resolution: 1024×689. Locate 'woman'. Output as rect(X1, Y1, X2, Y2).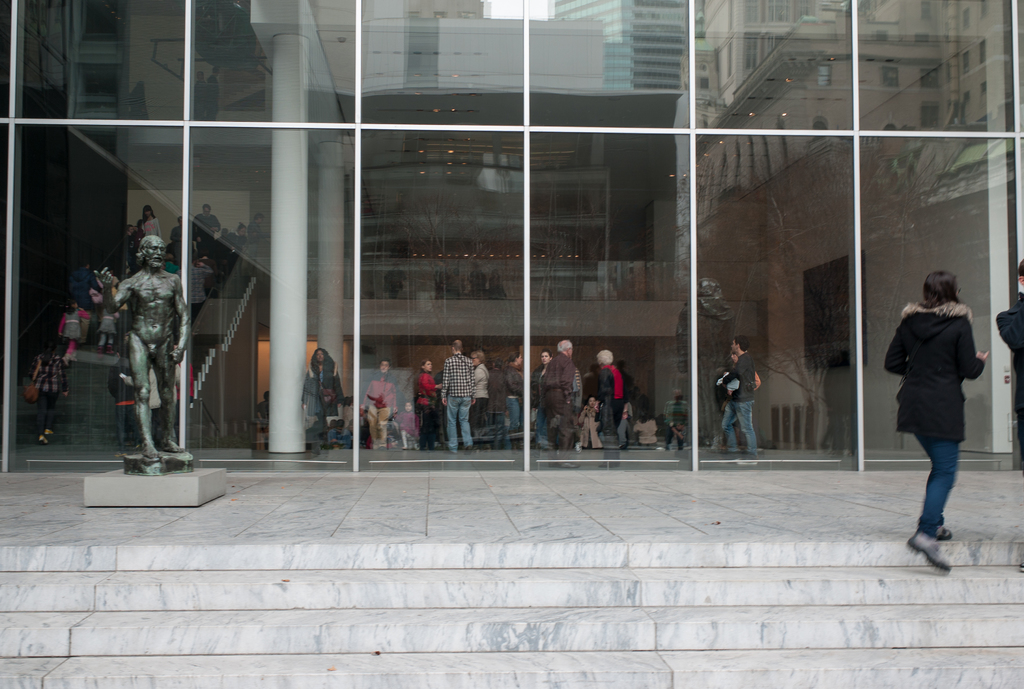
rect(531, 350, 550, 445).
